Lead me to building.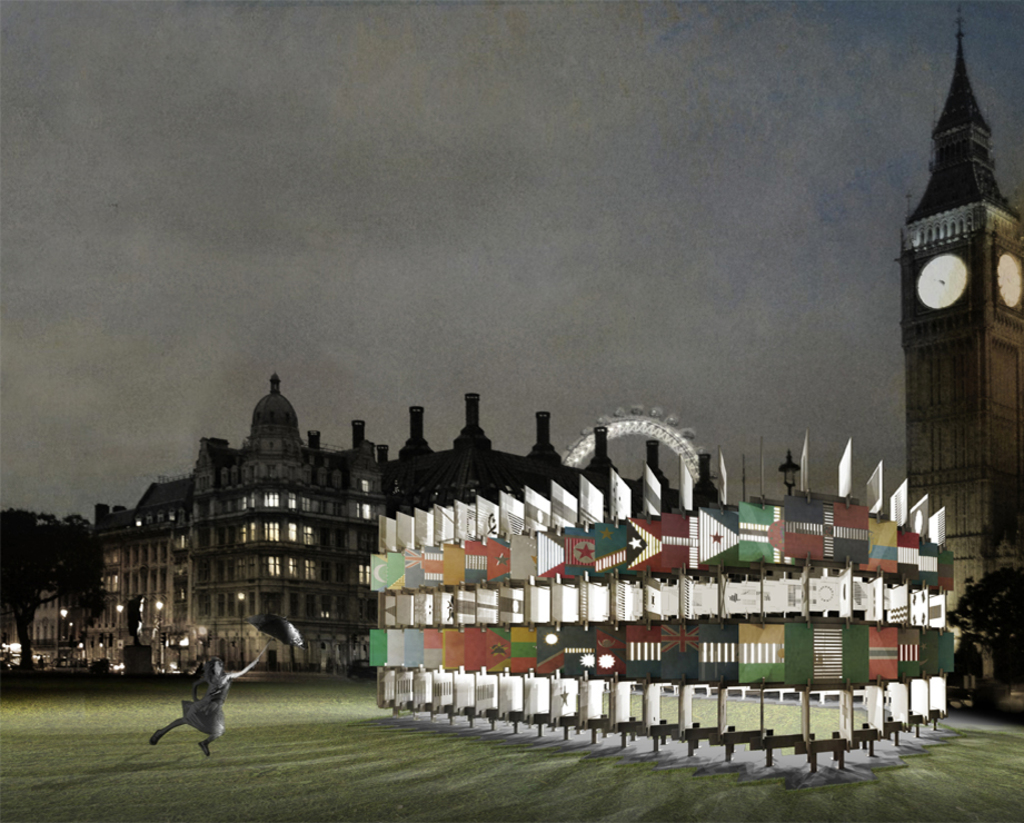
Lead to x1=0, y1=365, x2=952, y2=675.
